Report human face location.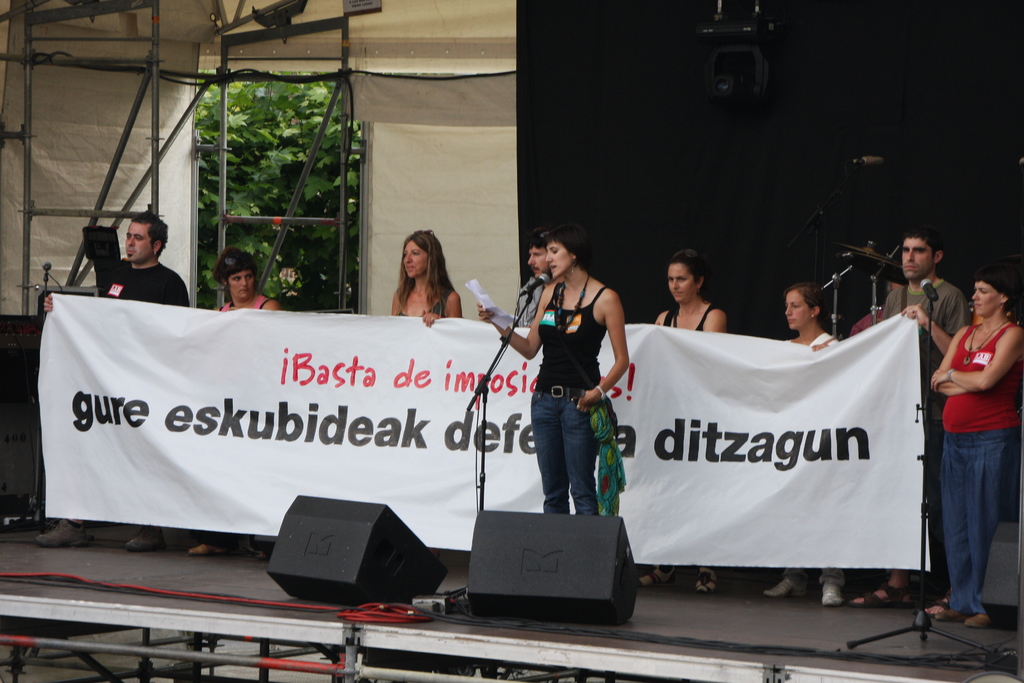
Report: x1=893, y1=235, x2=935, y2=285.
